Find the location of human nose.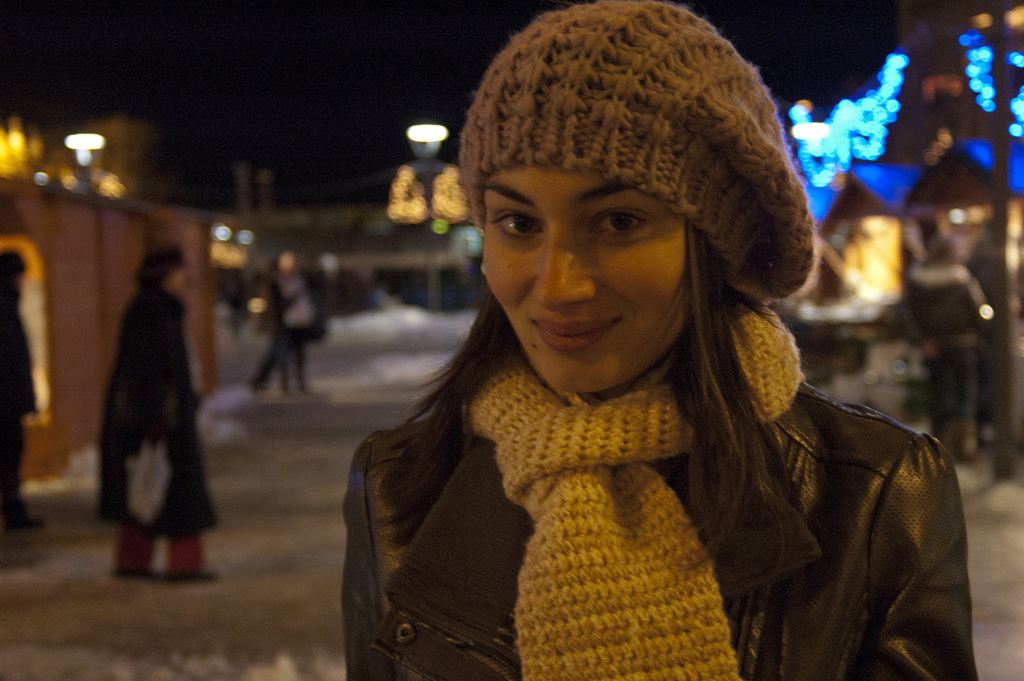
Location: detection(530, 222, 596, 310).
